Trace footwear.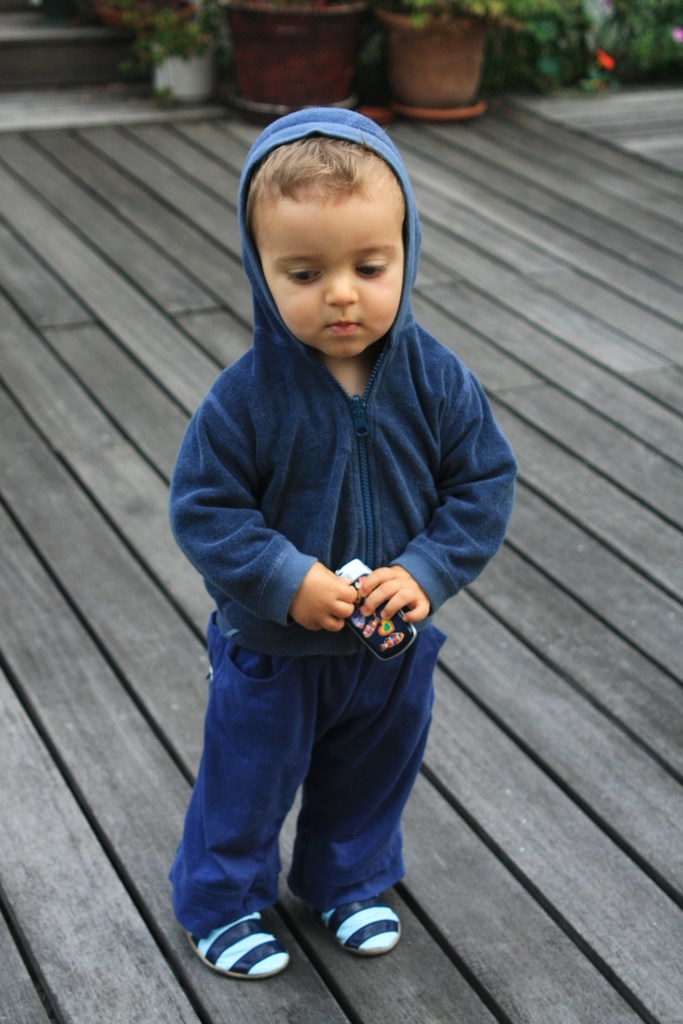
Traced to [x1=195, y1=911, x2=291, y2=989].
